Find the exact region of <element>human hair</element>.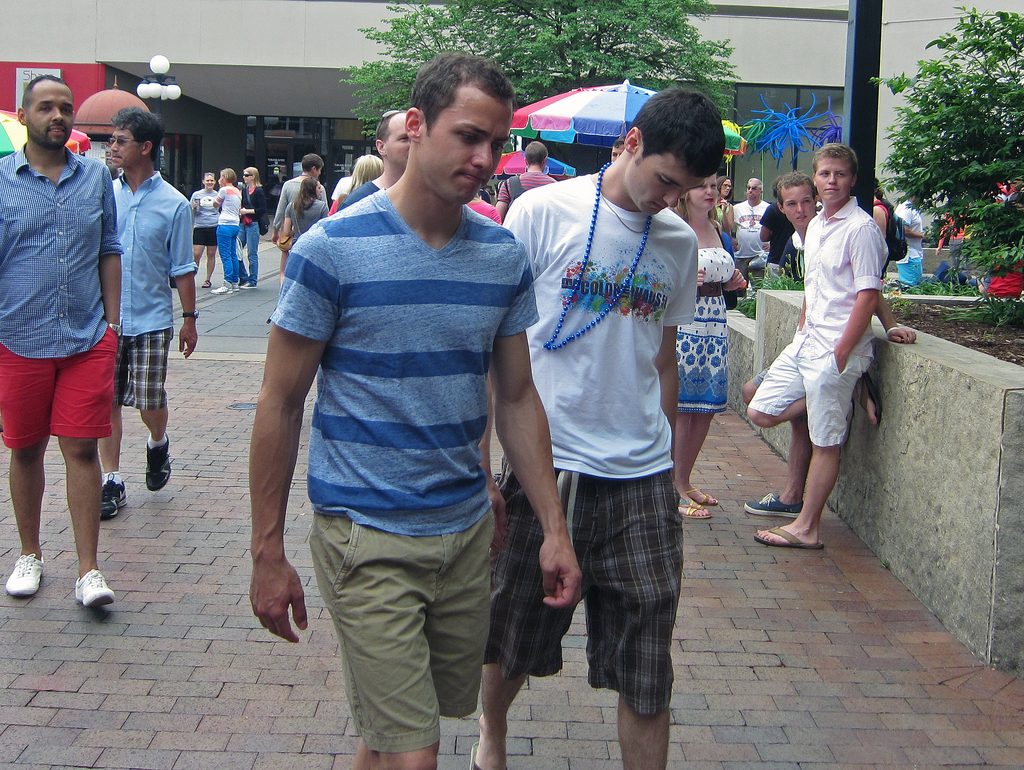
Exact region: left=203, top=173, right=216, bottom=179.
